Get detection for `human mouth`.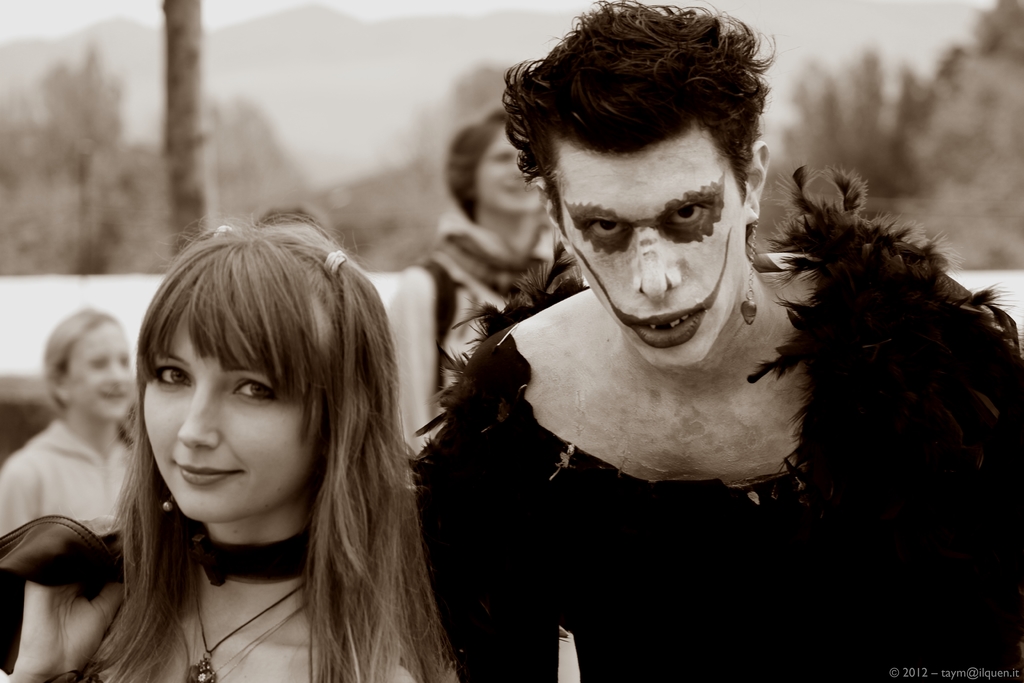
Detection: (x1=626, y1=304, x2=711, y2=352).
